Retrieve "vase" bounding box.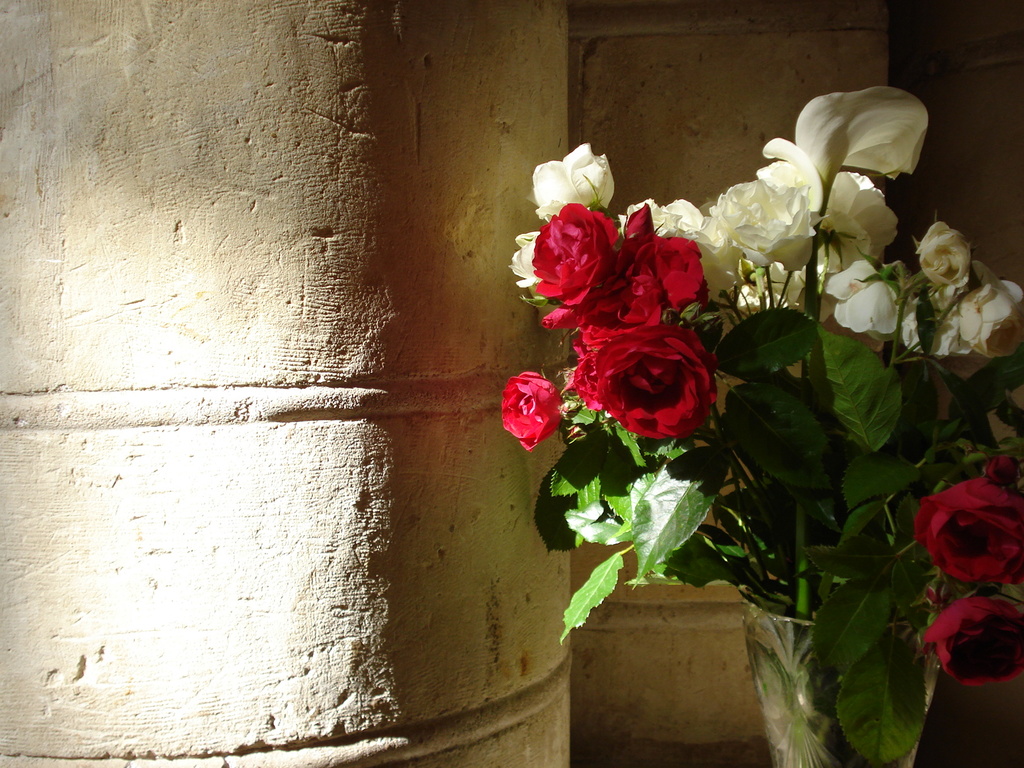
Bounding box: locate(743, 602, 943, 767).
